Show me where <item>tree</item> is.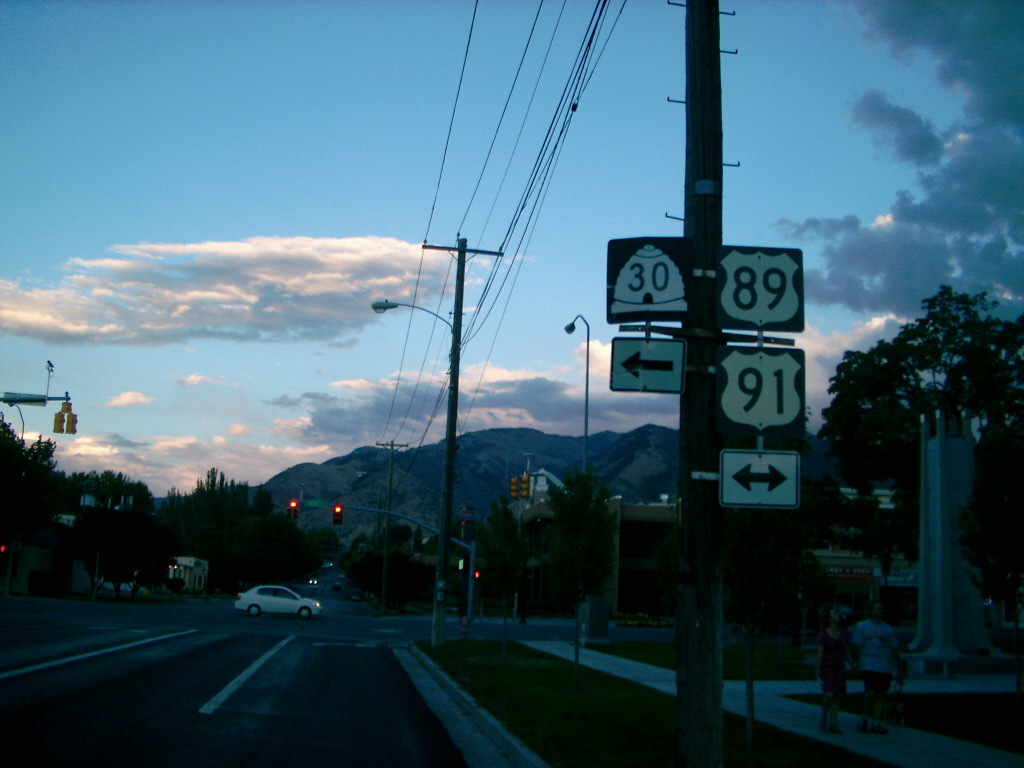
<item>tree</item> is at bbox=(817, 278, 1023, 542).
